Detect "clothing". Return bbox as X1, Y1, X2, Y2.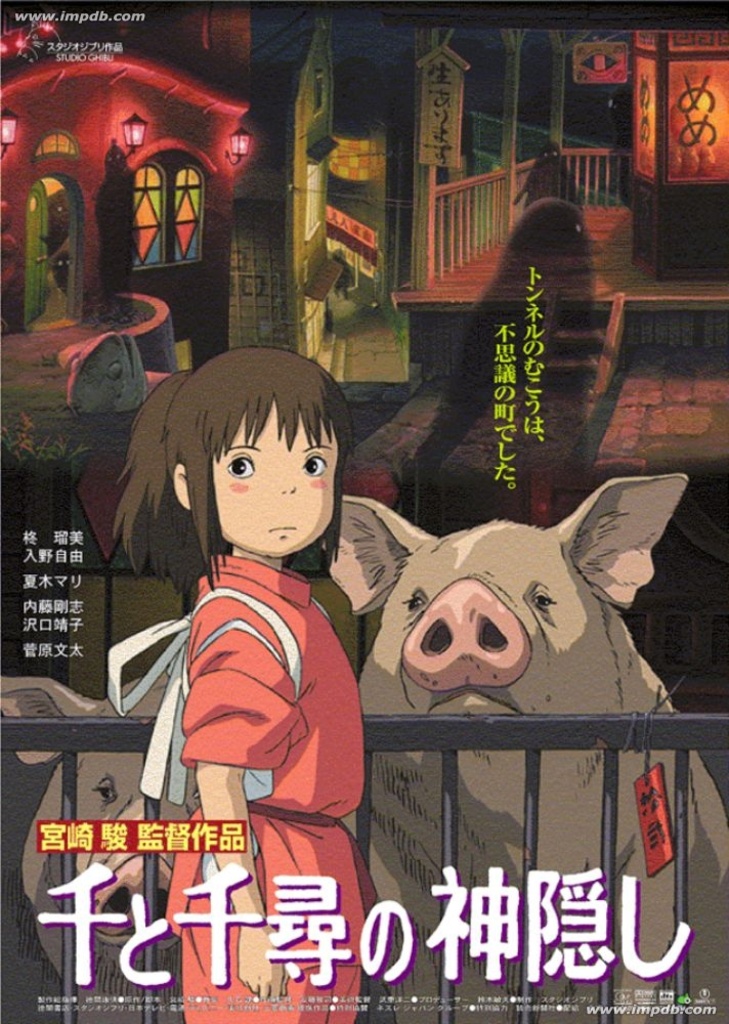
106, 555, 380, 1023.
